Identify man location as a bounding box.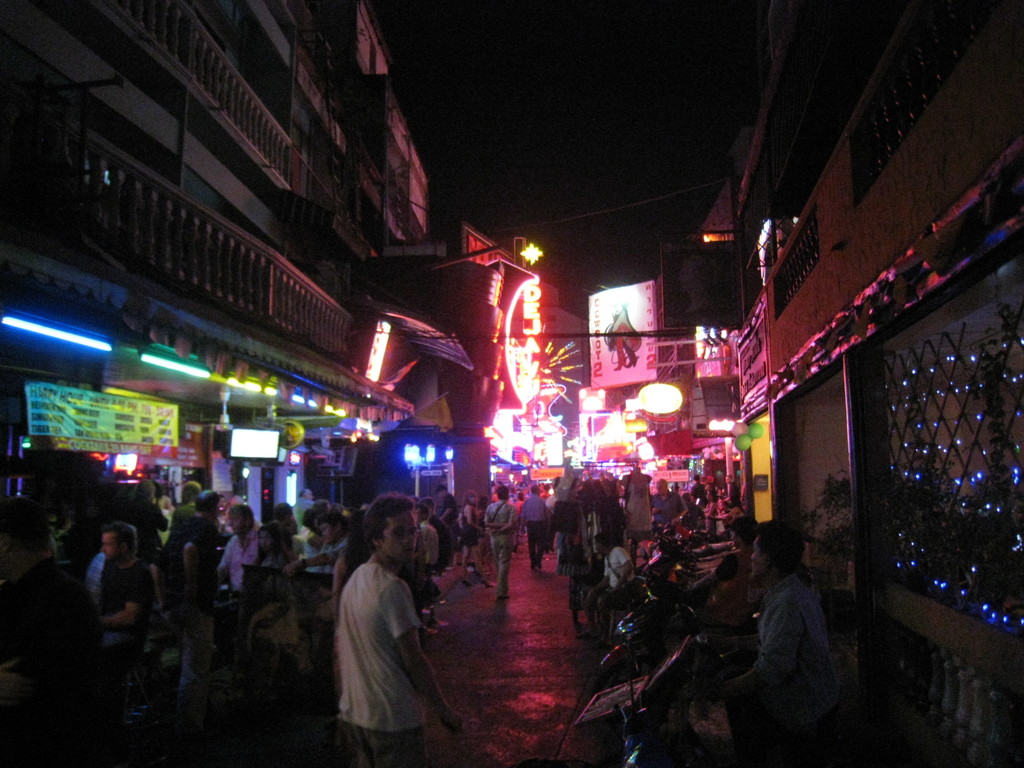
crop(330, 490, 464, 767).
